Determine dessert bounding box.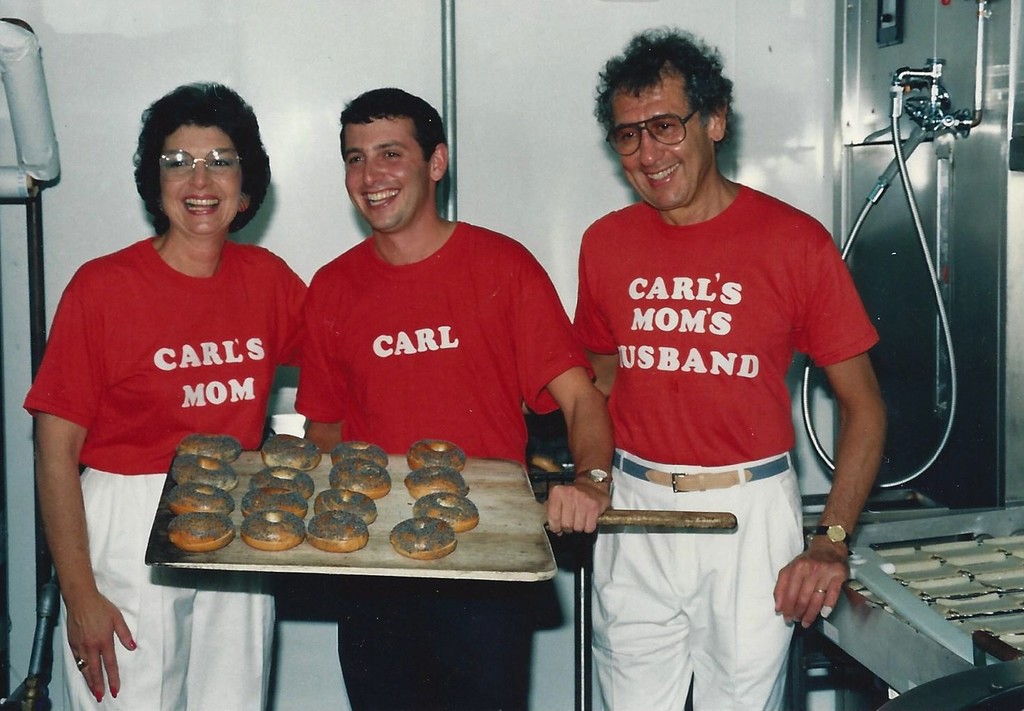
Determined: <region>168, 510, 236, 561</region>.
